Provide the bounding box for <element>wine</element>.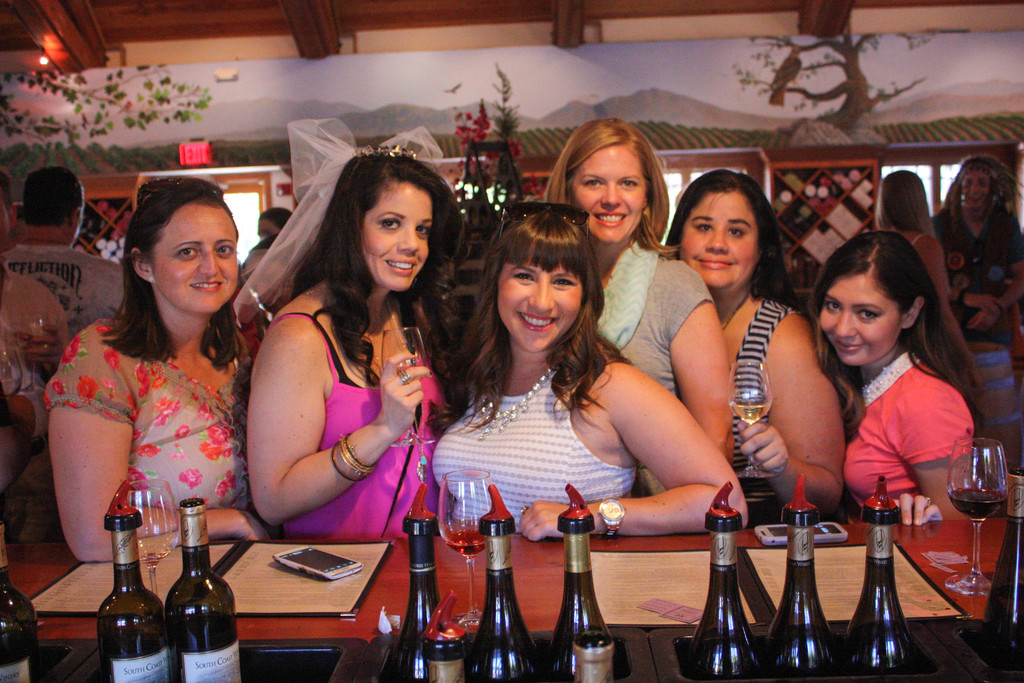
[680,480,764,680].
